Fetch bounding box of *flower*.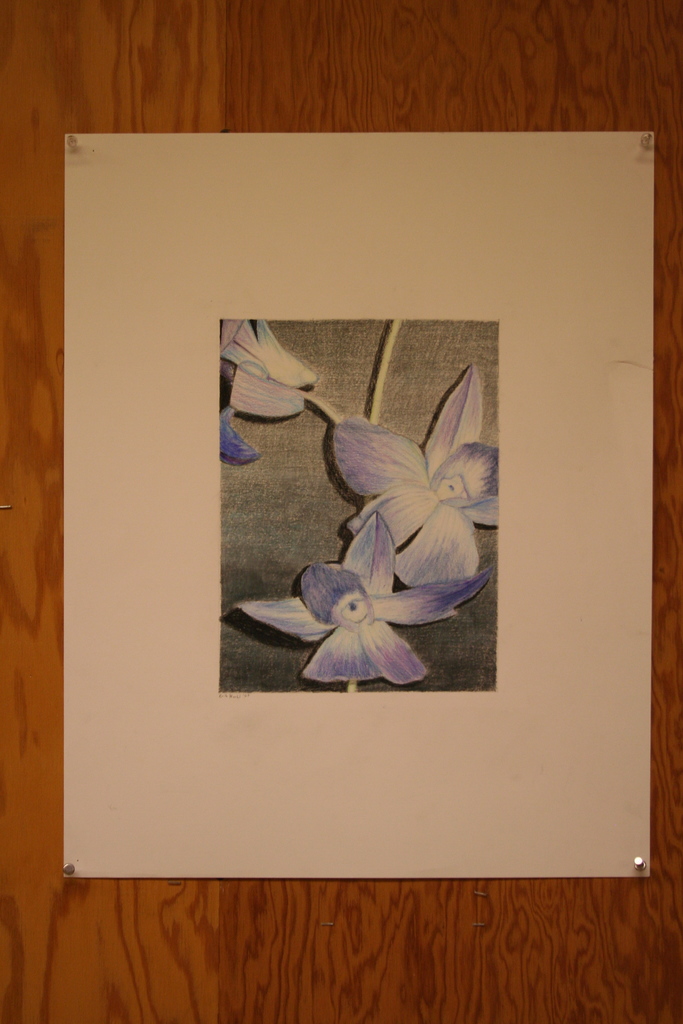
Bbox: box(334, 317, 498, 587).
